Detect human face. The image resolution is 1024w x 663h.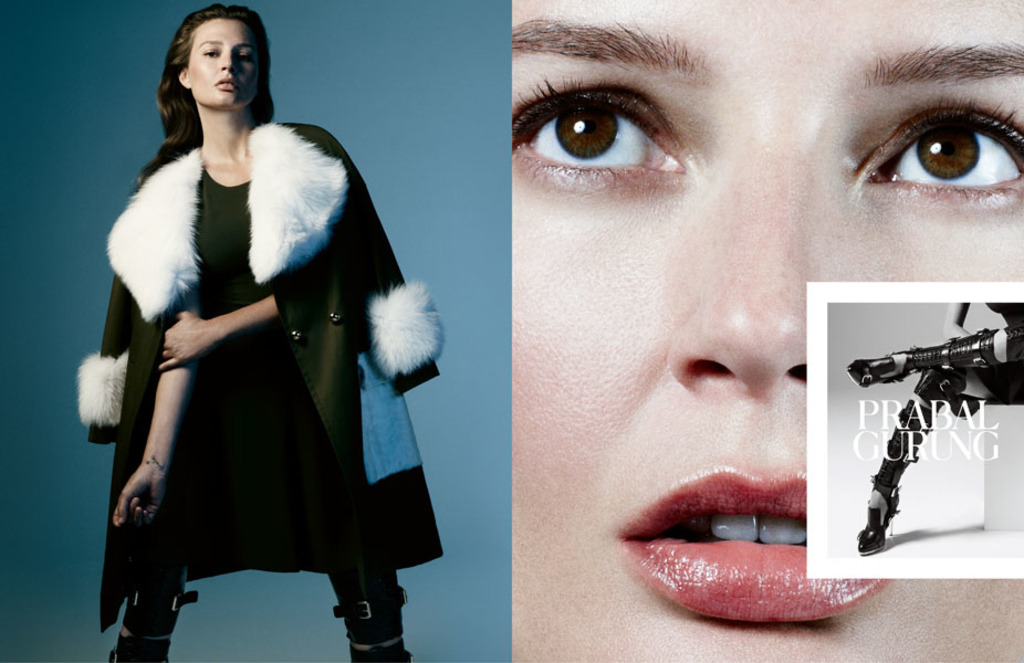
[191, 17, 260, 111].
